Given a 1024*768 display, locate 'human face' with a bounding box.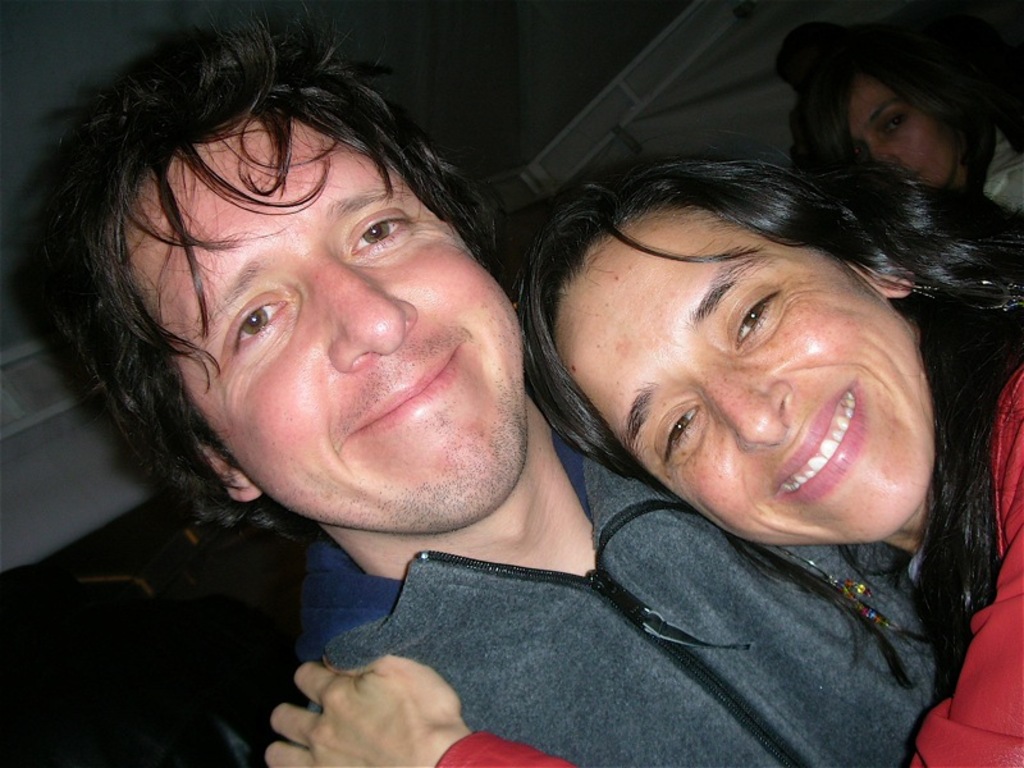
Located: Rect(101, 92, 520, 531).
